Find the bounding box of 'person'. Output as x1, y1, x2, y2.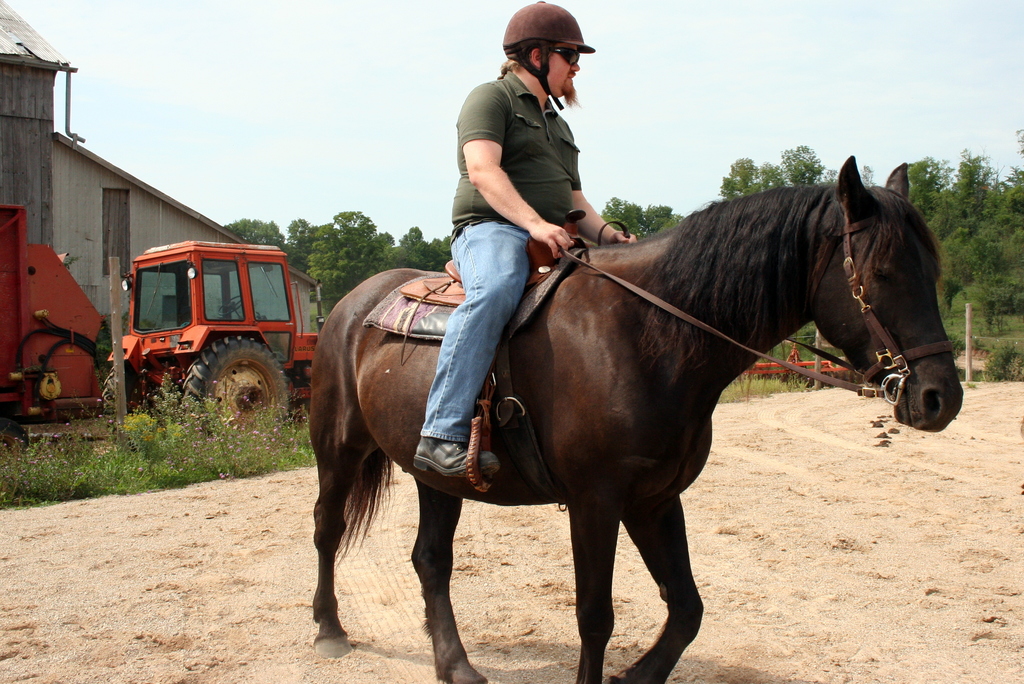
413, 0, 635, 473.
